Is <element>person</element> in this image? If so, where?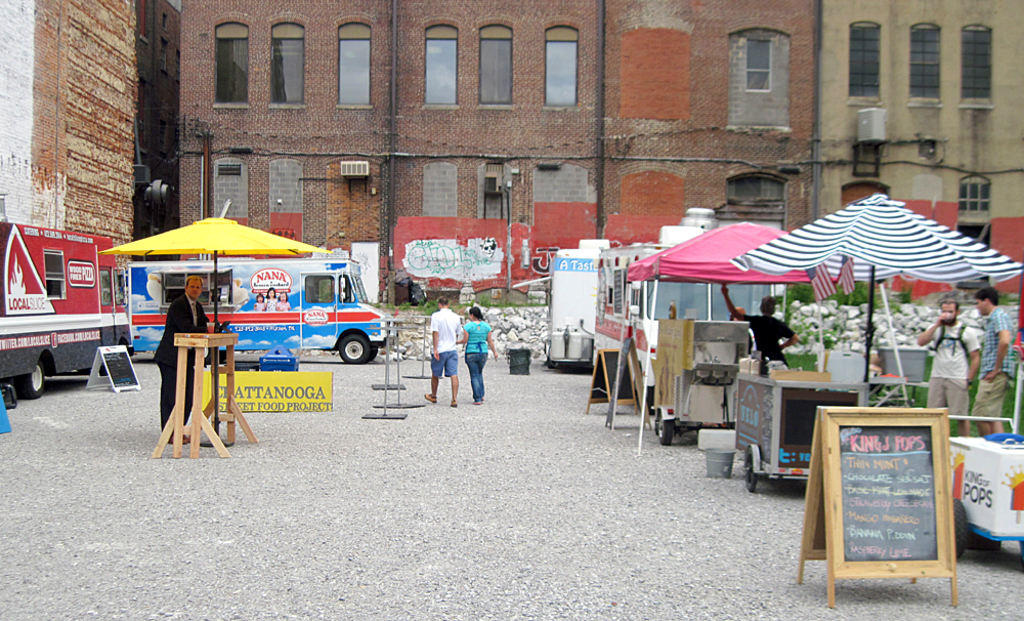
Yes, at bbox(973, 288, 1022, 433).
